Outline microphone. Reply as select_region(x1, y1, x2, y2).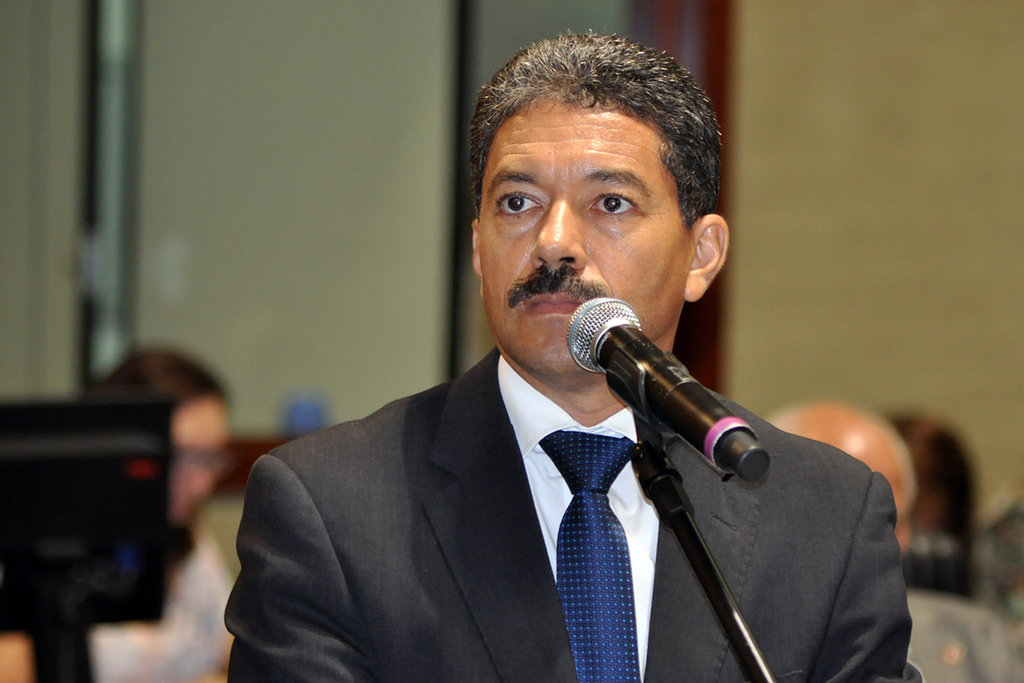
select_region(556, 293, 778, 502).
